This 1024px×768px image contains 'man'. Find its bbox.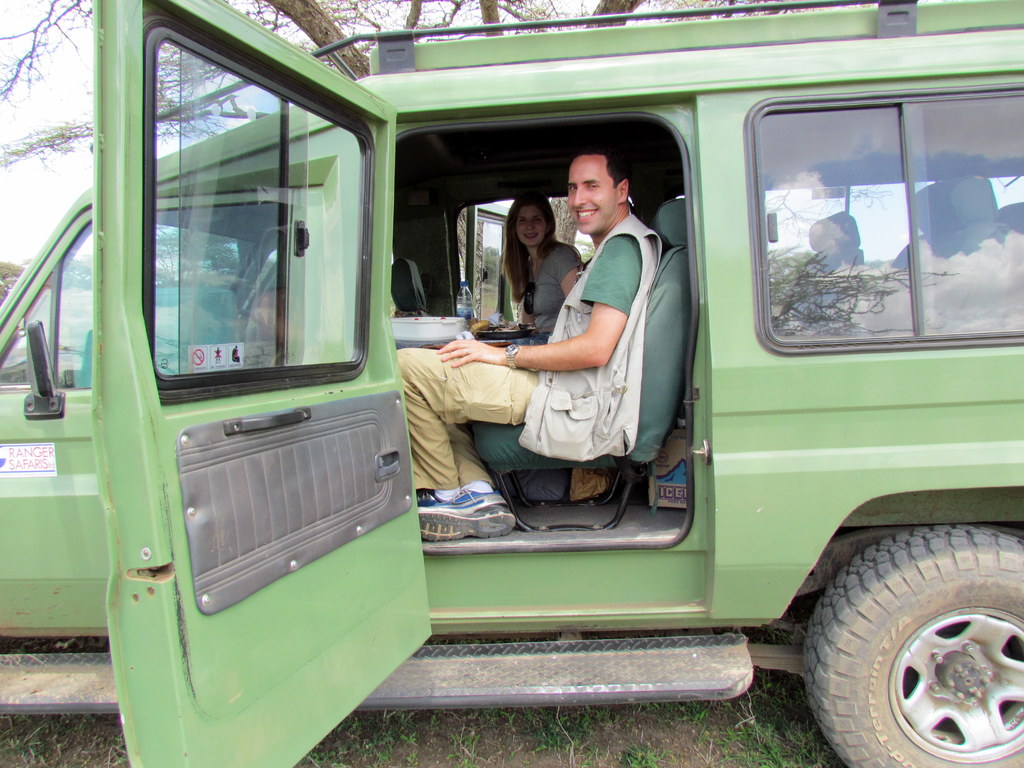
box(392, 147, 662, 538).
